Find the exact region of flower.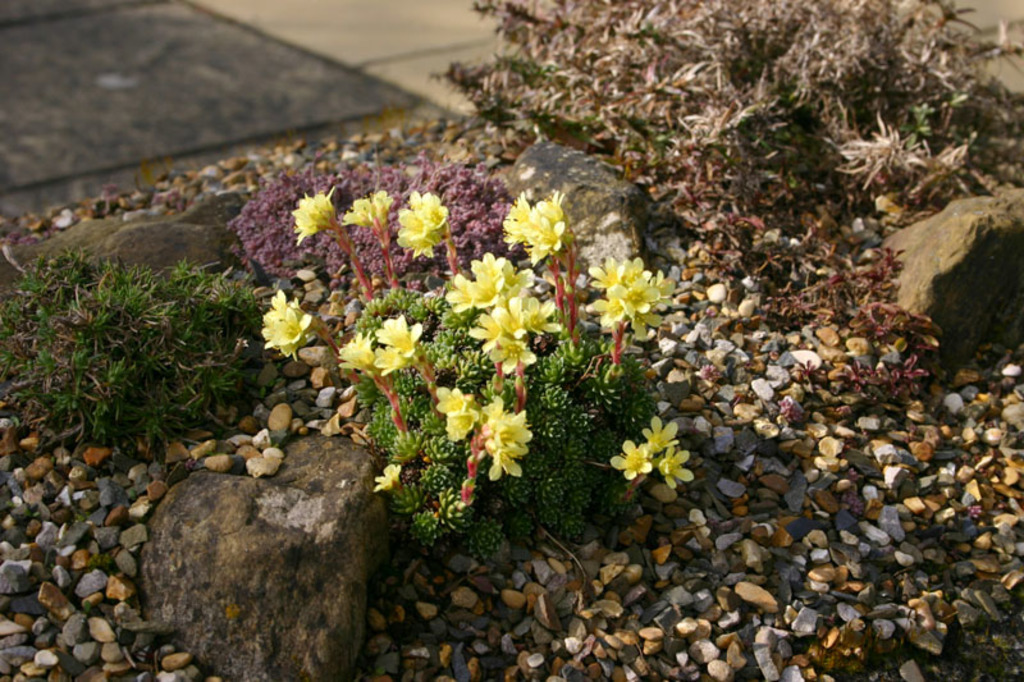
Exact region: (x1=503, y1=191, x2=534, y2=246).
